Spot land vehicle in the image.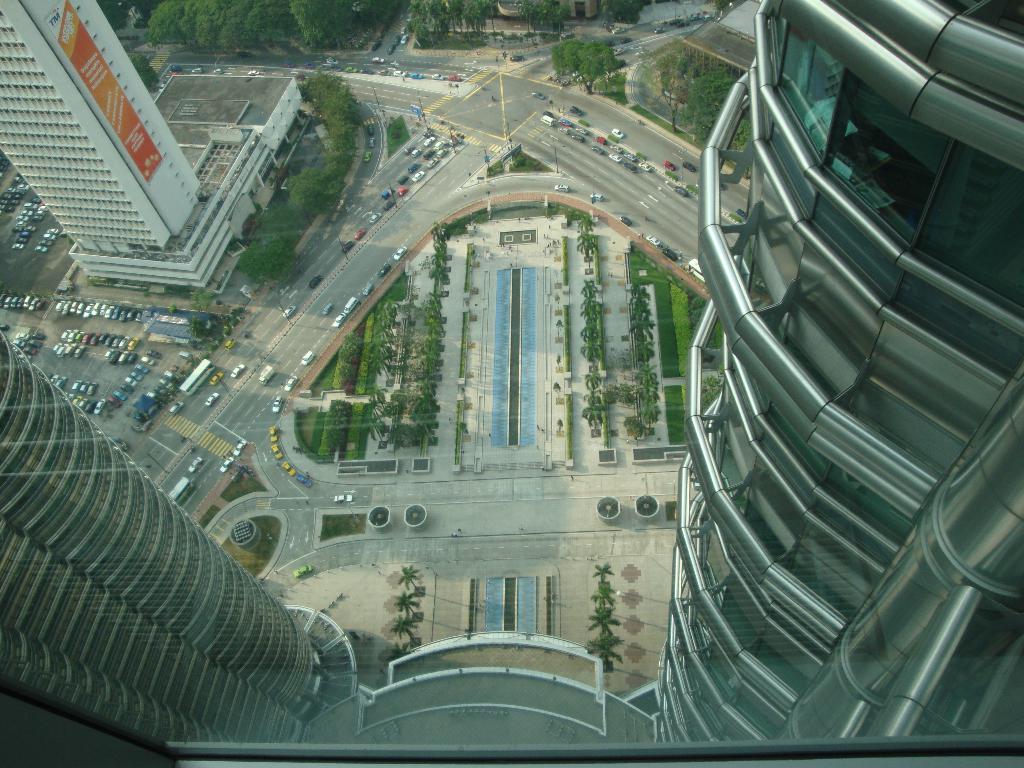
land vehicle found at BBox(351, 65, 358, 71).
